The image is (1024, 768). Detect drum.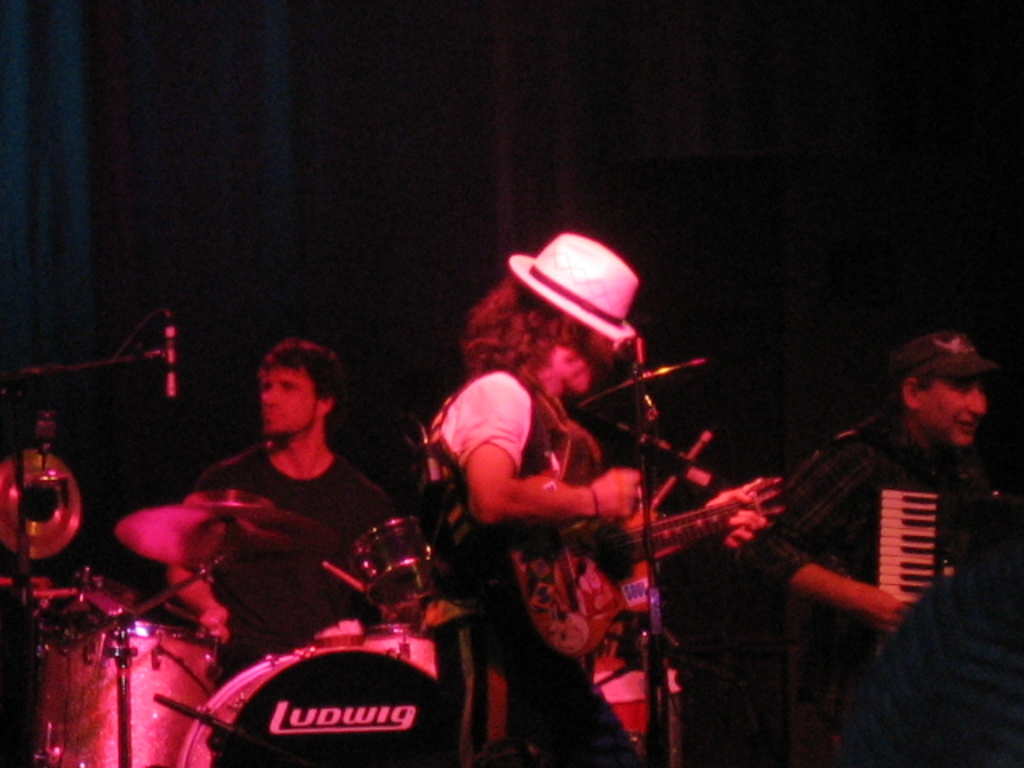
Detection: <box>368,622,442,675</box>.
